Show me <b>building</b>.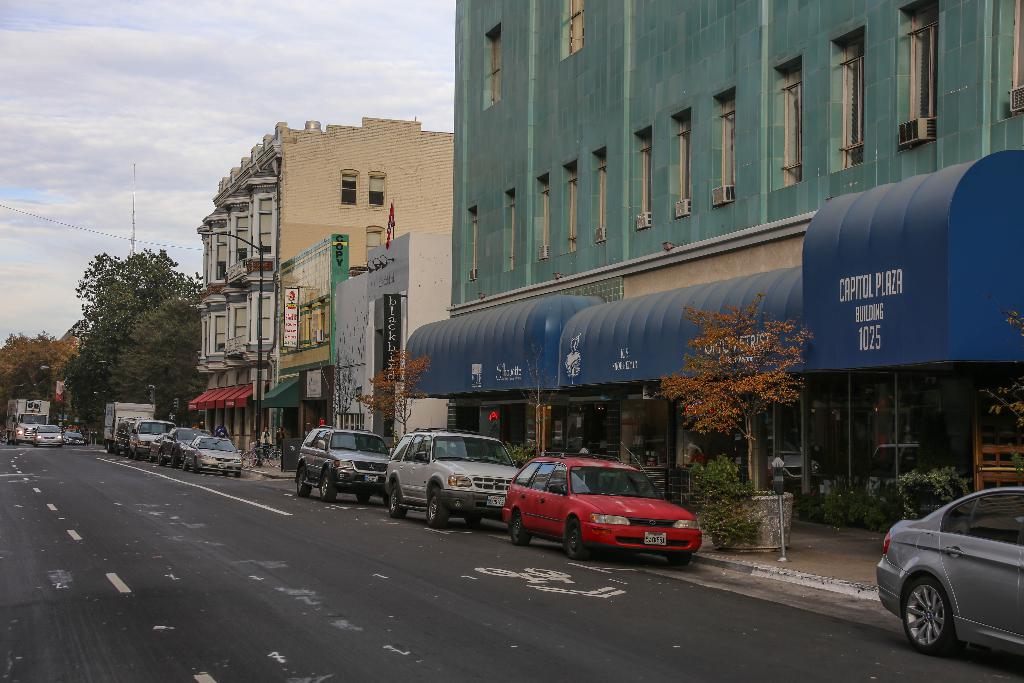
<b>building</b> is here: {"x1": 262, "y1": 235, "x2": 371, "y2": 454}.
